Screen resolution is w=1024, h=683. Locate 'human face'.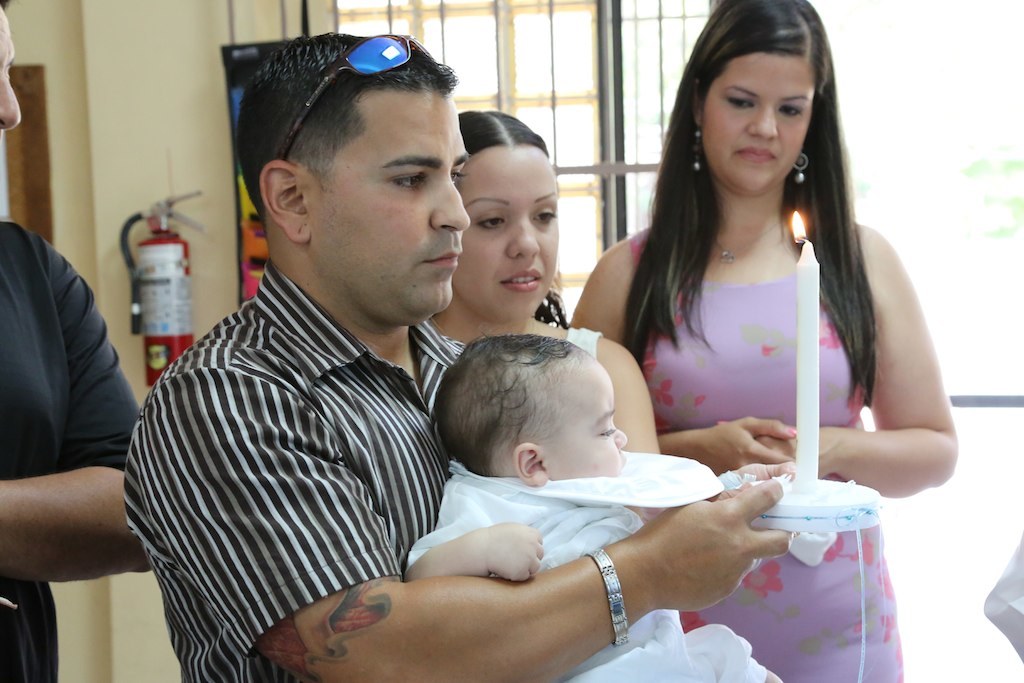
<bbox>0, 6, 23, 136</bbox>.
